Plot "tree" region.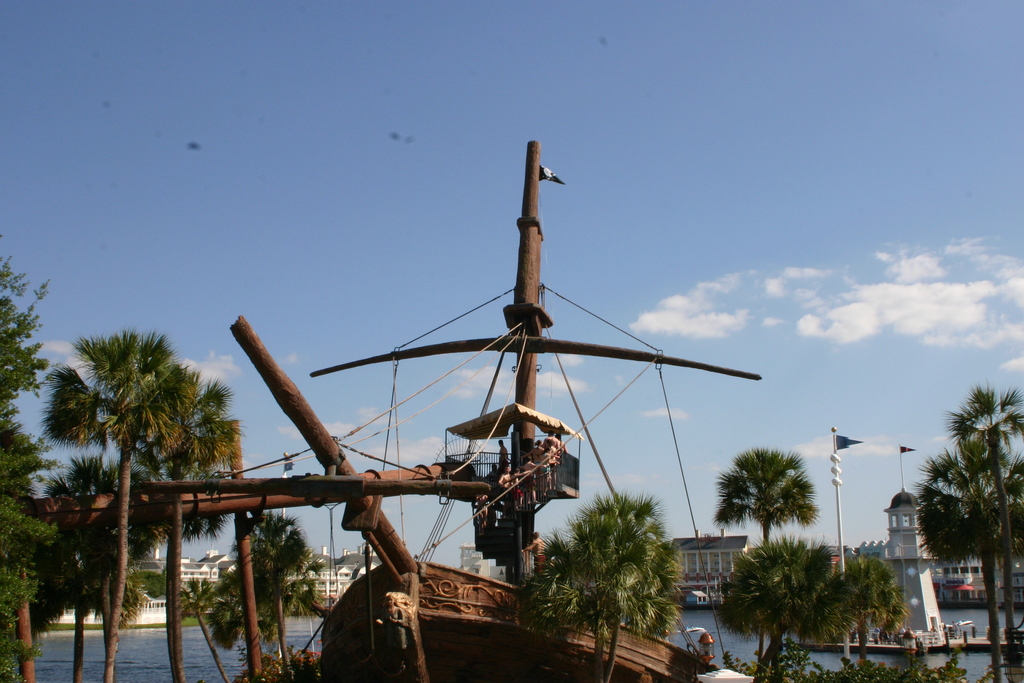
Plotted at left=45, top=323, right=200, bottom=682.
